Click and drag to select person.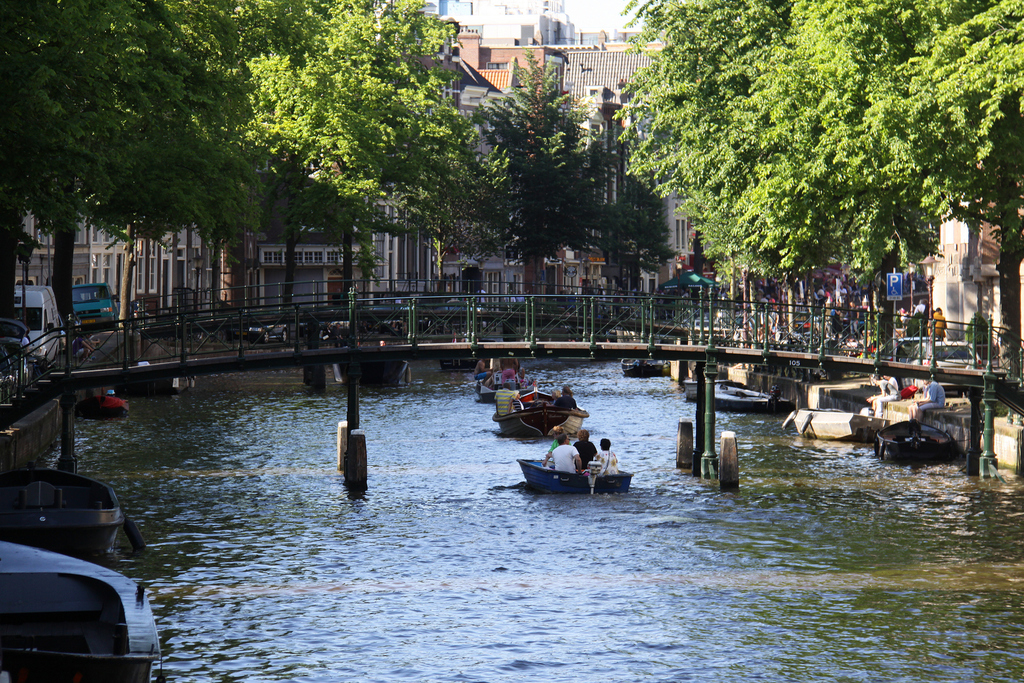
Selection: {"x1": 476, "y1": 358, "x2": 492, "y2": 388}.
